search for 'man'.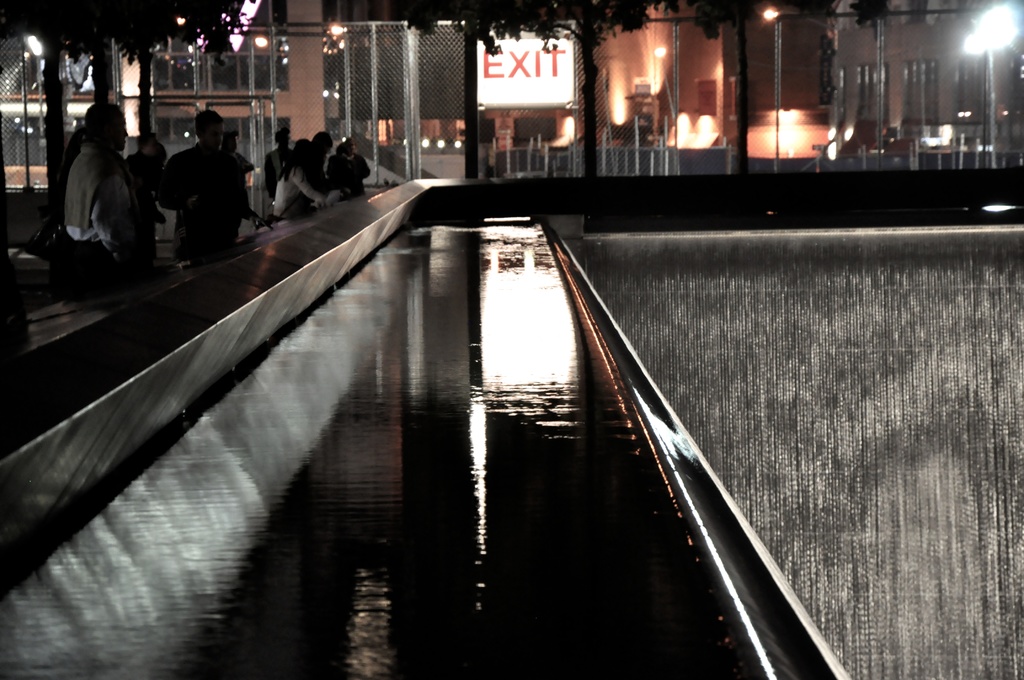
Found at bbox(161, 109, 239, 255).
